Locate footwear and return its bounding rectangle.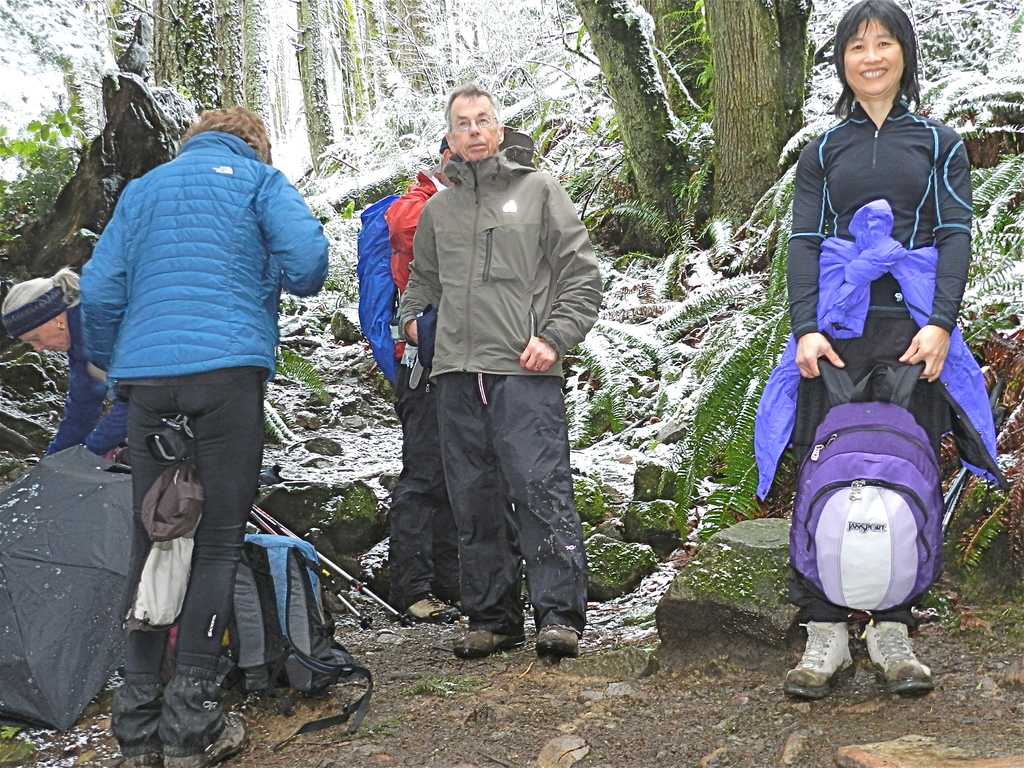
BBox(396, 594, 463, 627).
